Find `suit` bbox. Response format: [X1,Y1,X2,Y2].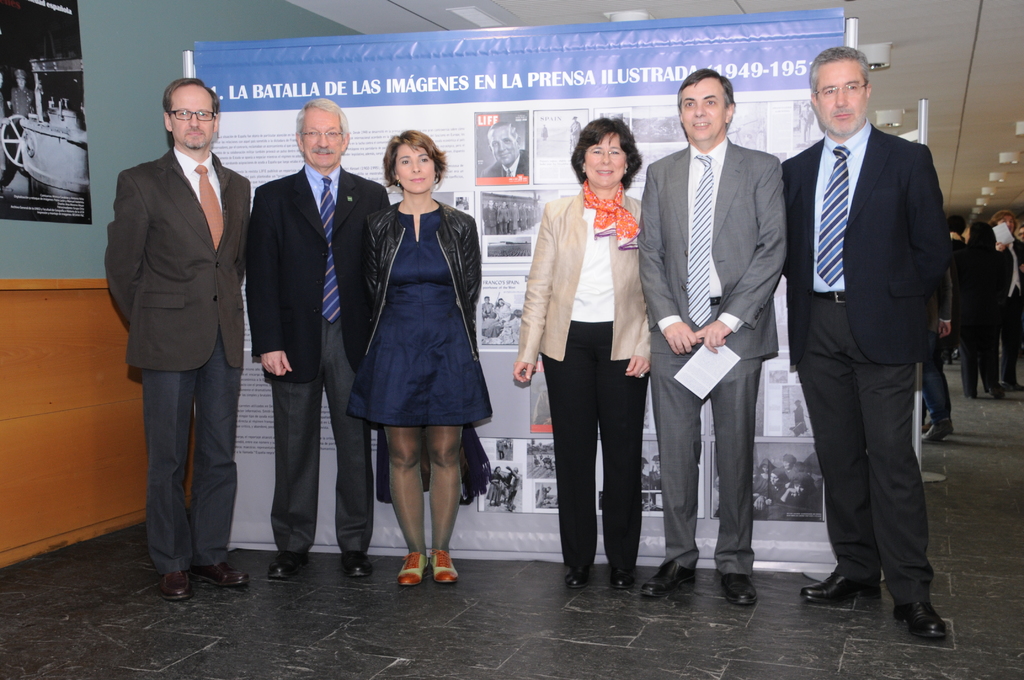
[102,145,253,574].
